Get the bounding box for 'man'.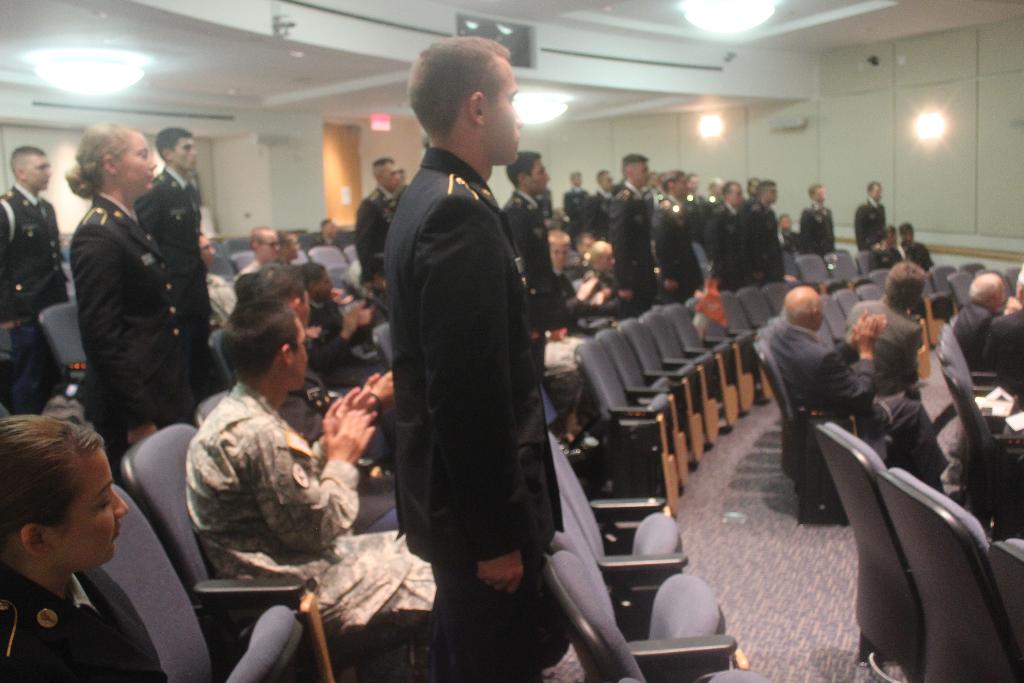
crop(775, 286, 946, 495).
